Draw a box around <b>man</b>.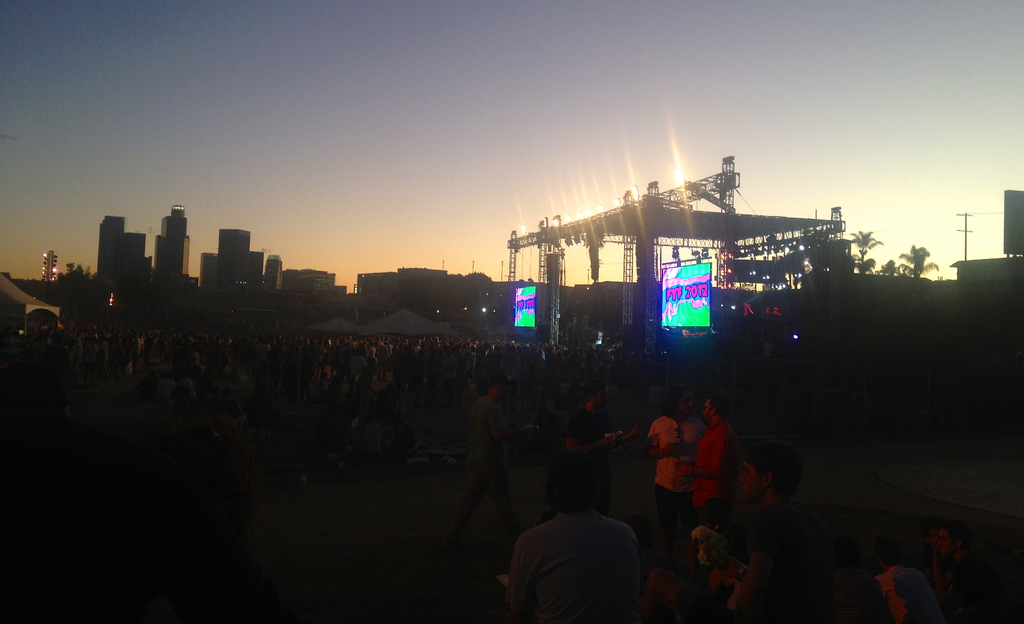
(497,457,669,620).
